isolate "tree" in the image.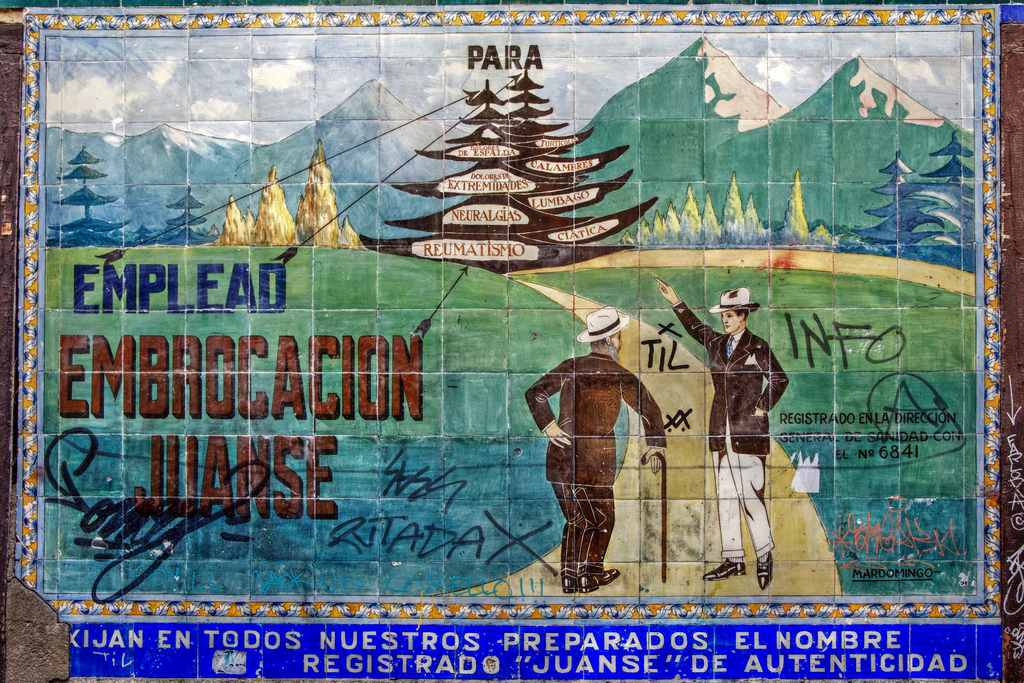
Isolated region: left=47, top=140, right=125, bottom=246.
